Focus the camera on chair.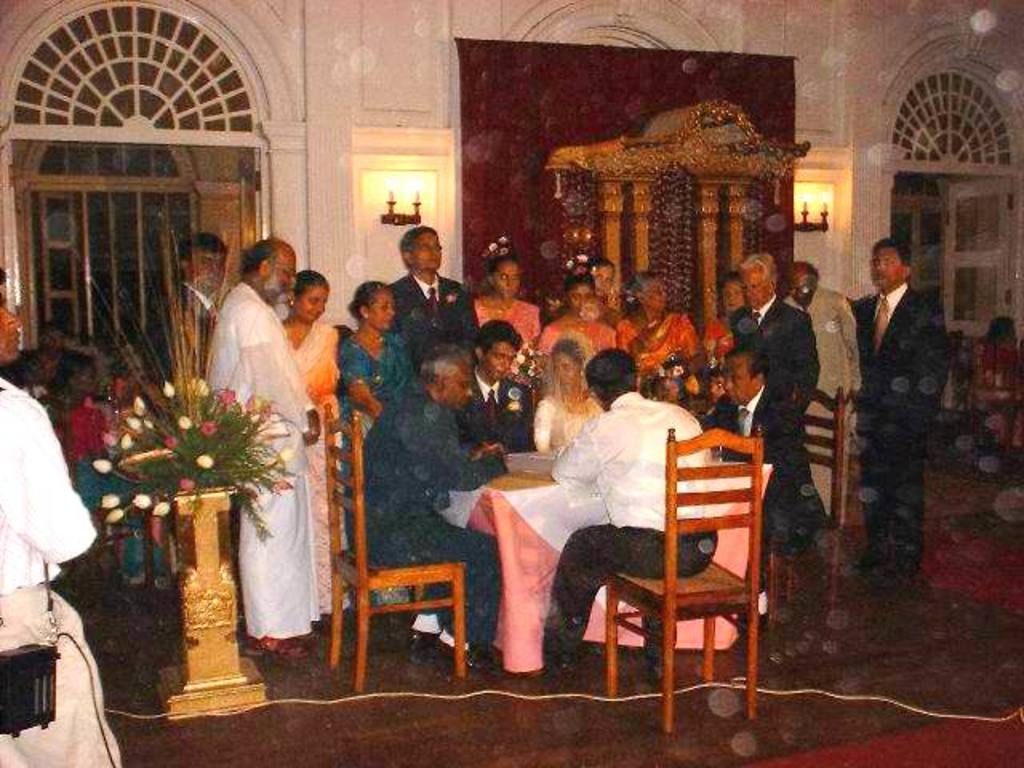
Focus region: (x1=323, y1=398, x2=470, y2=698).
